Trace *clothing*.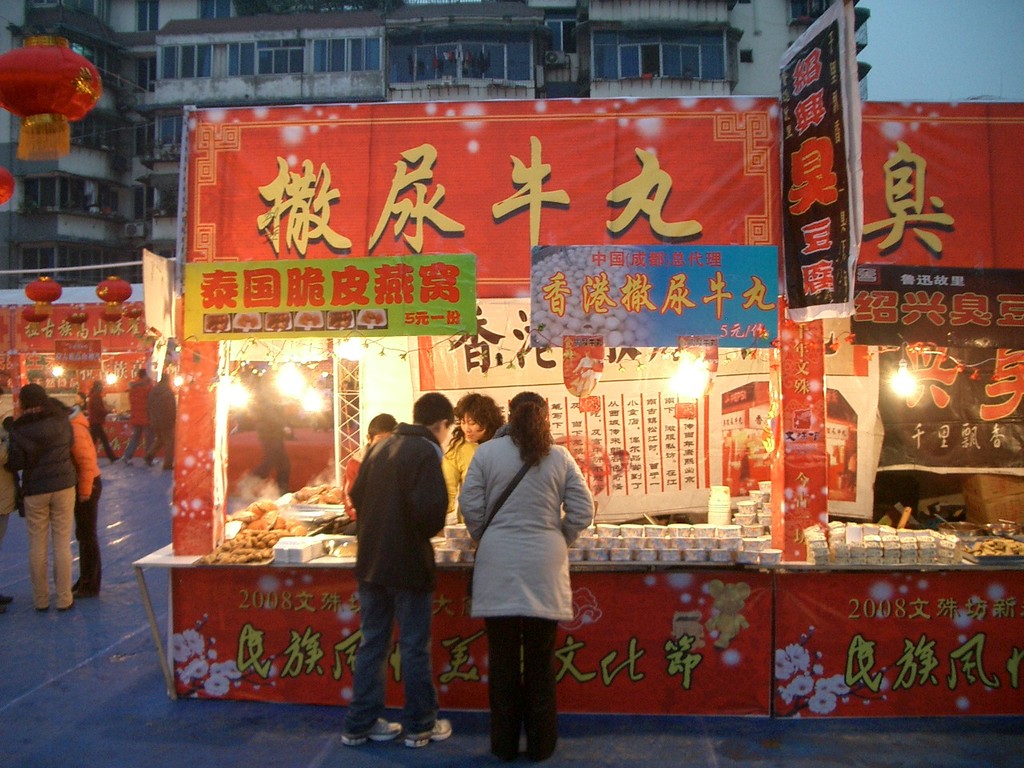
Traced to [x1=121, y1=426, x2=155, y2=454].
